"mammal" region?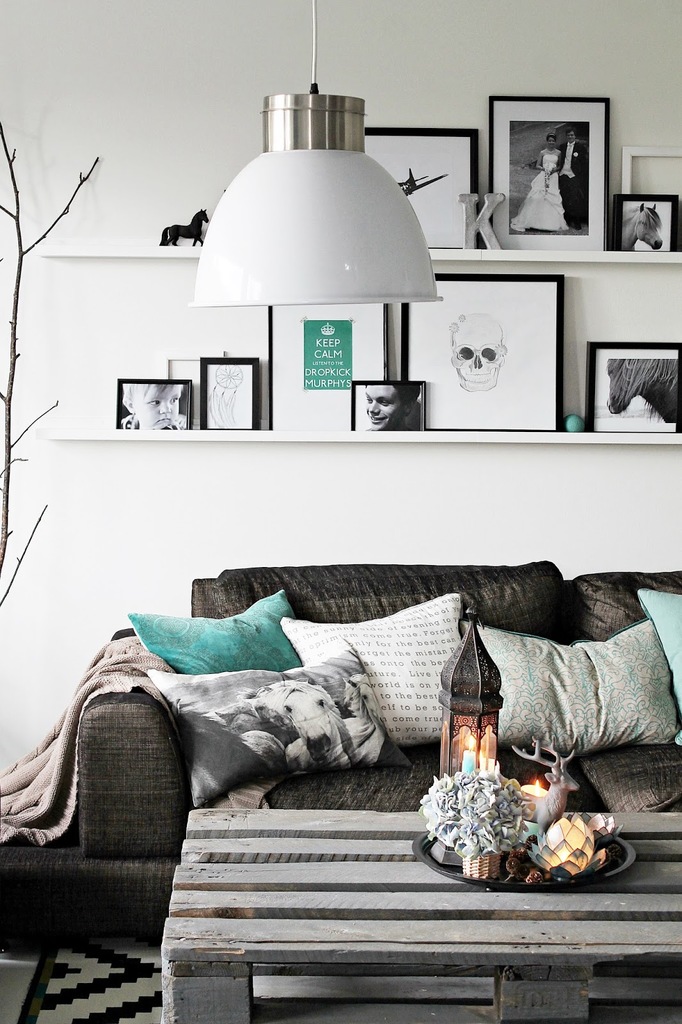
region(361, 384, 421, 433)
